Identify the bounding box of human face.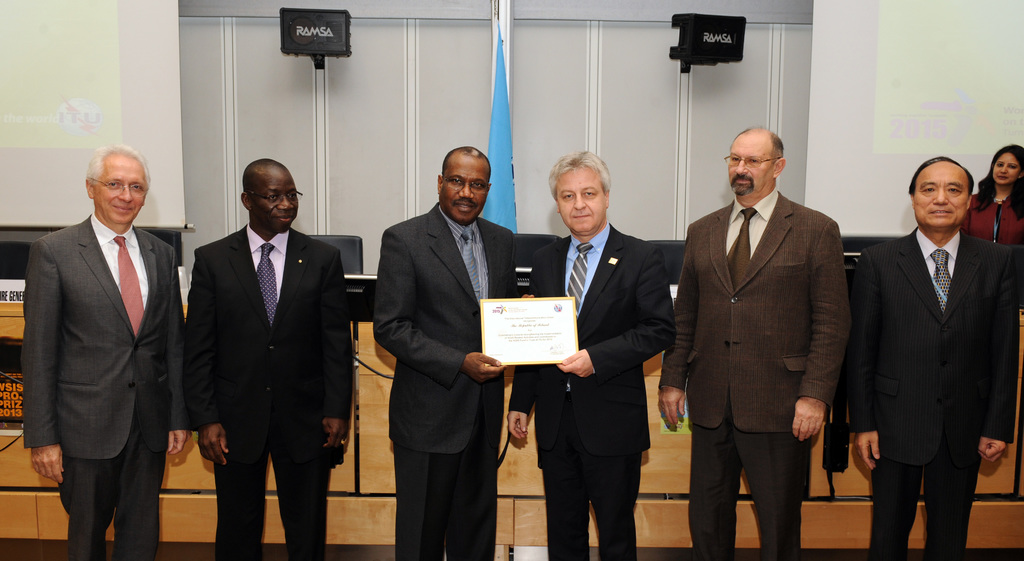
{"left": 727, "top": 133, "right": 771, "bottom": 199}.
